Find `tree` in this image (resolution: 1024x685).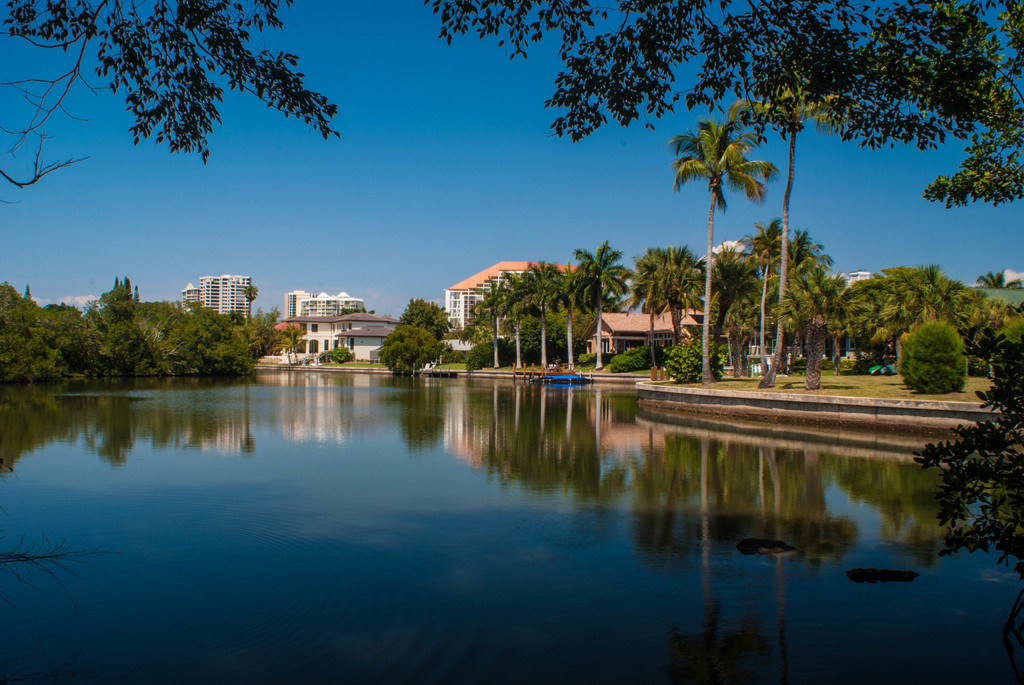
box=[631, 239, 695, 377].
